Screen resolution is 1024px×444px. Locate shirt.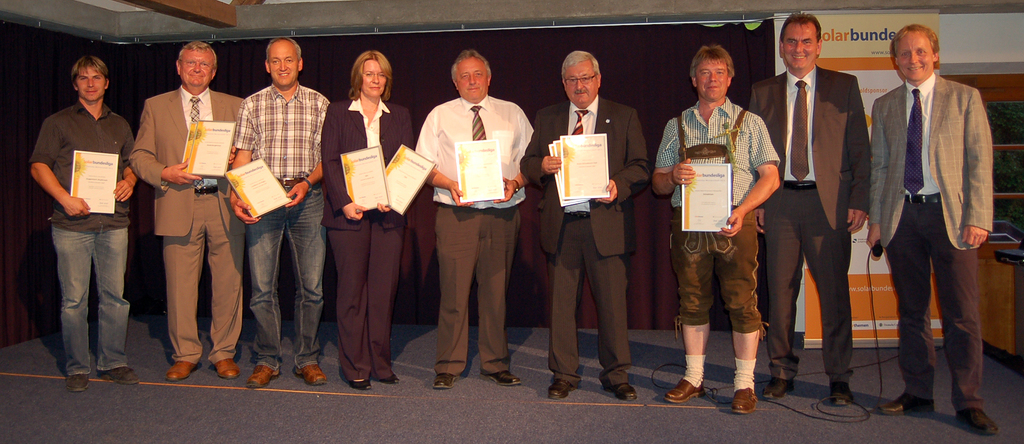
locate(240, 79, 330, 176).
